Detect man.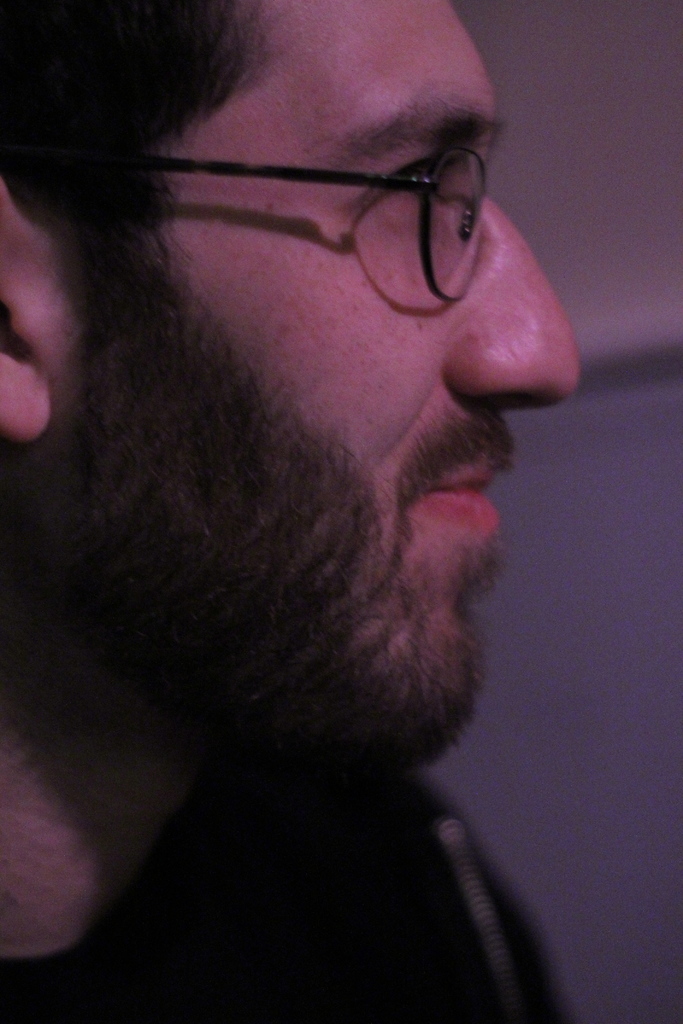
Detected at crop(0, 1, 638, 1000).
